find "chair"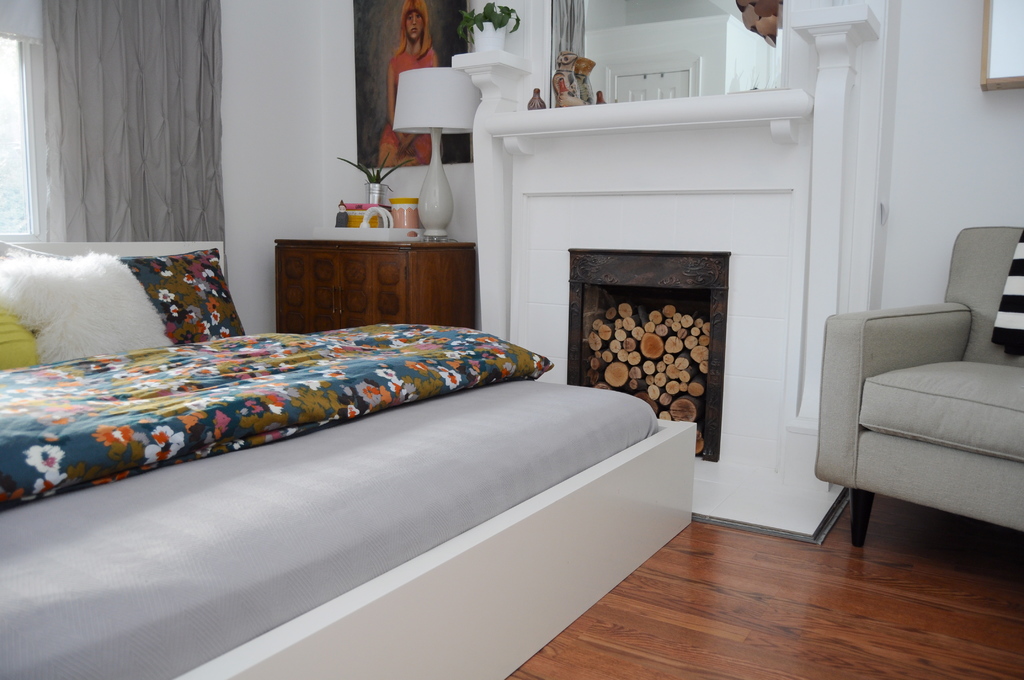
824,244,1008,503
